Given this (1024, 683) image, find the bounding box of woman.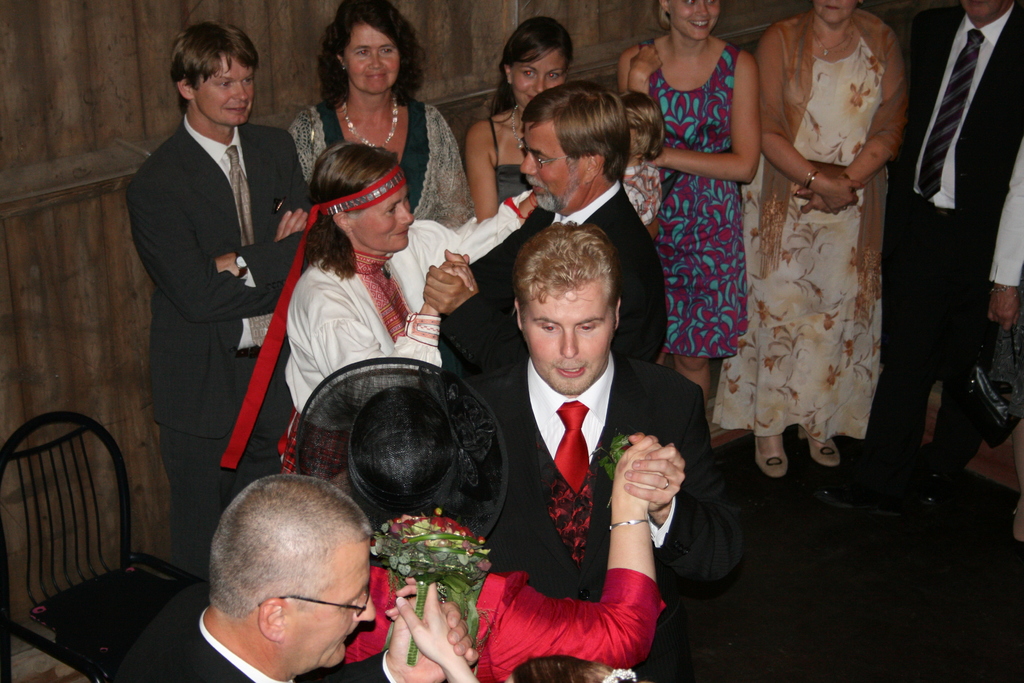
BBox(464, 12, 574, 217).
